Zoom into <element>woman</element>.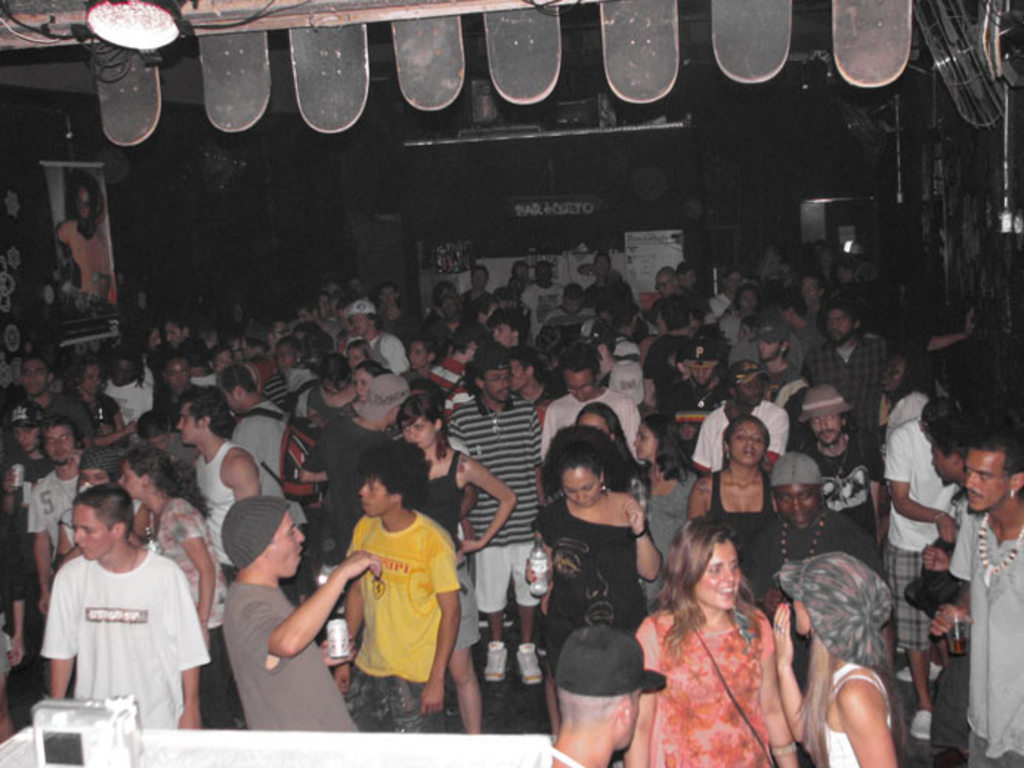
Zoom target: crop(383, 399, 513, 731).
